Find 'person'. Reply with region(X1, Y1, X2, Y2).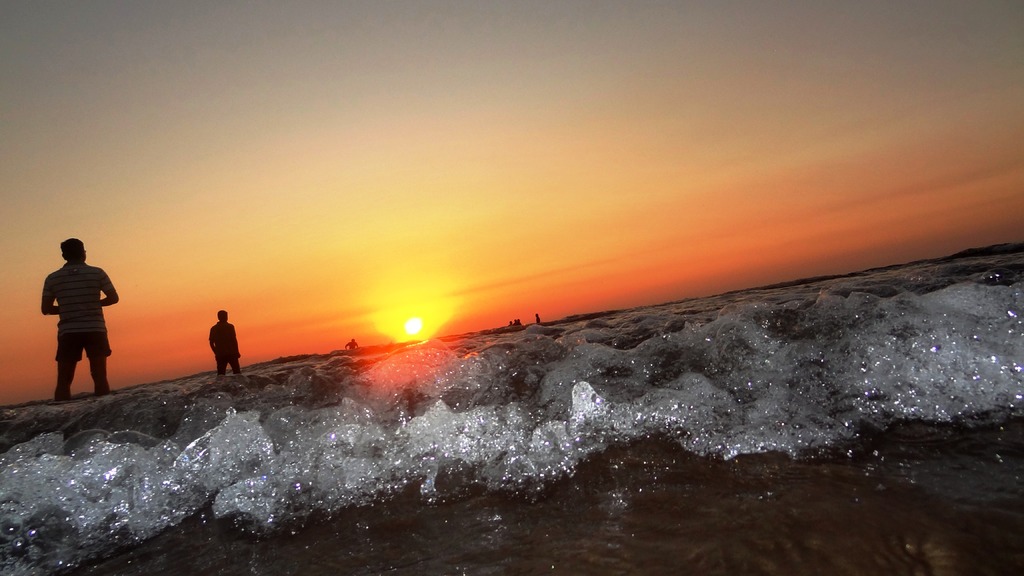
region(532, 310, 542, 324).
